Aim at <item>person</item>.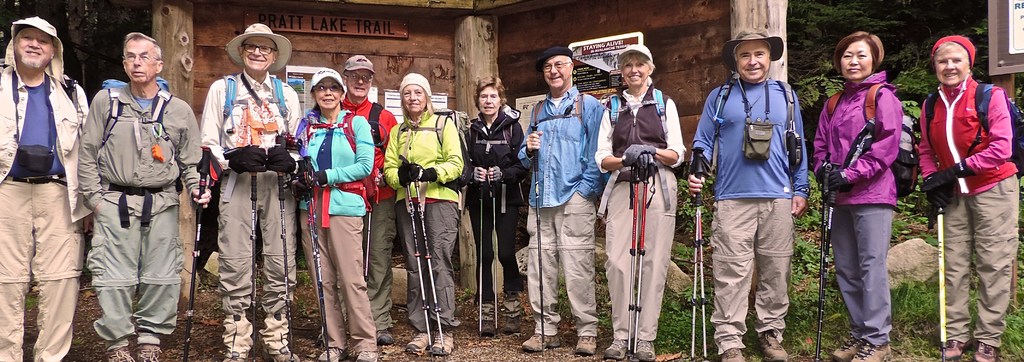
Aimed at 594, 45, 683, 361.
